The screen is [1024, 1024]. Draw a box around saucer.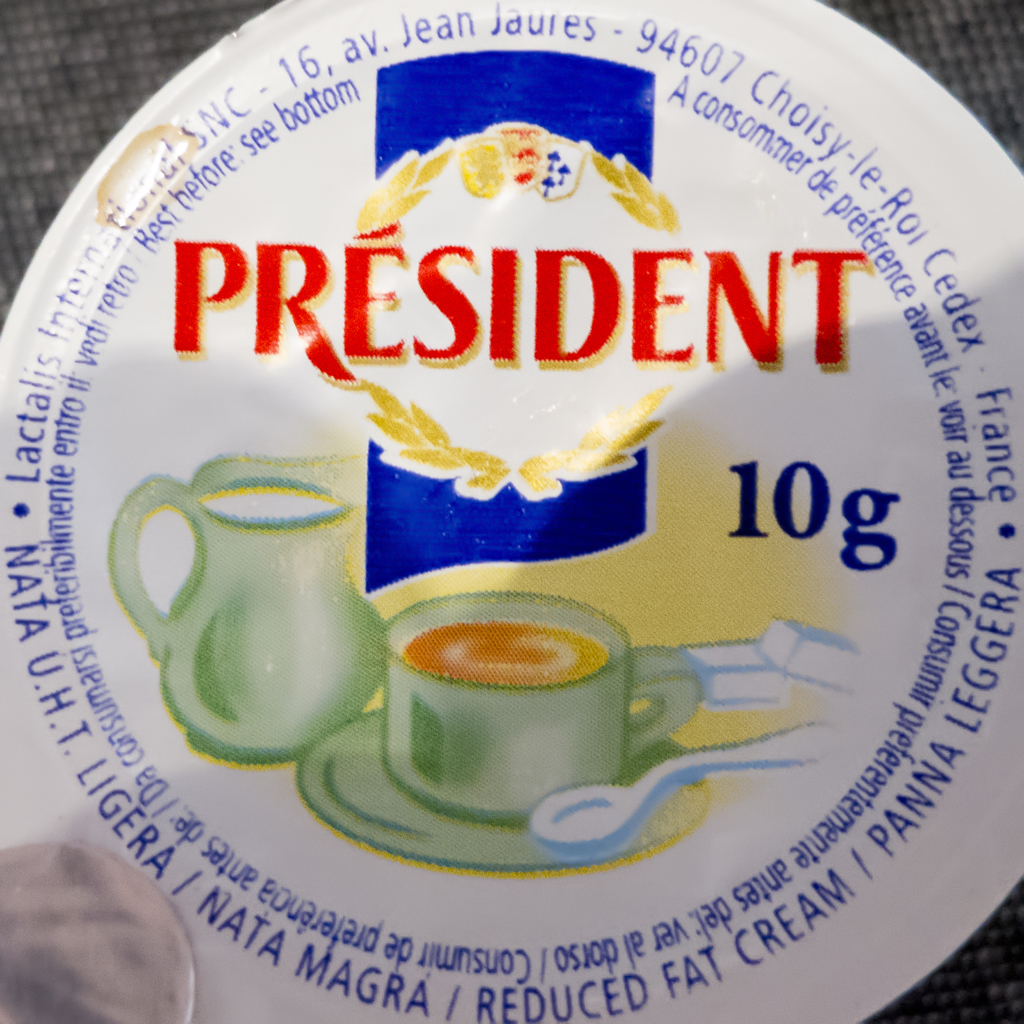
298:706:714:865.
